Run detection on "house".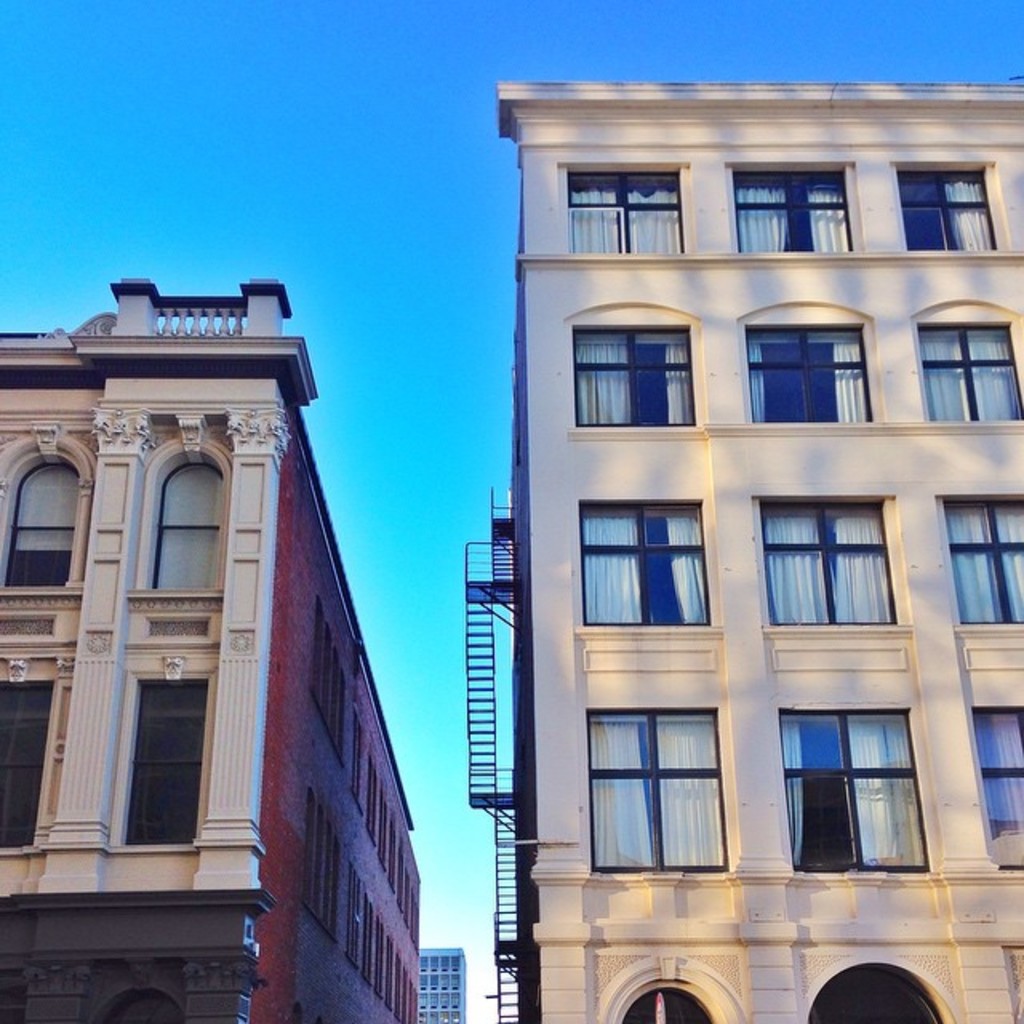
Result: (0, 277, 421, 1022).
